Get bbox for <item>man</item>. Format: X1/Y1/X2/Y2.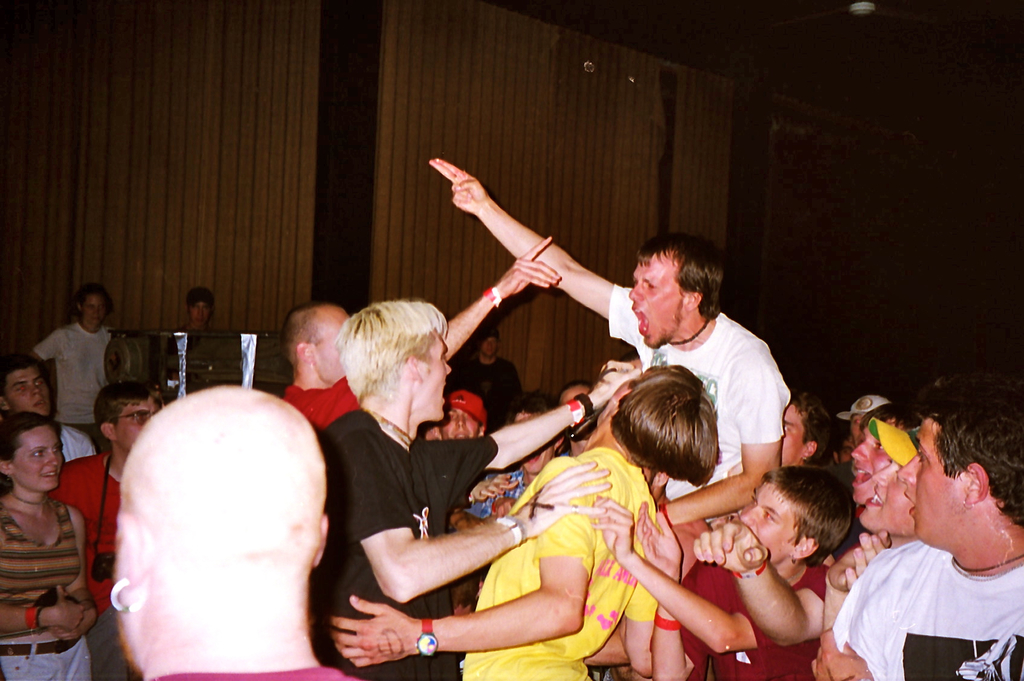
51/377/163/680.
